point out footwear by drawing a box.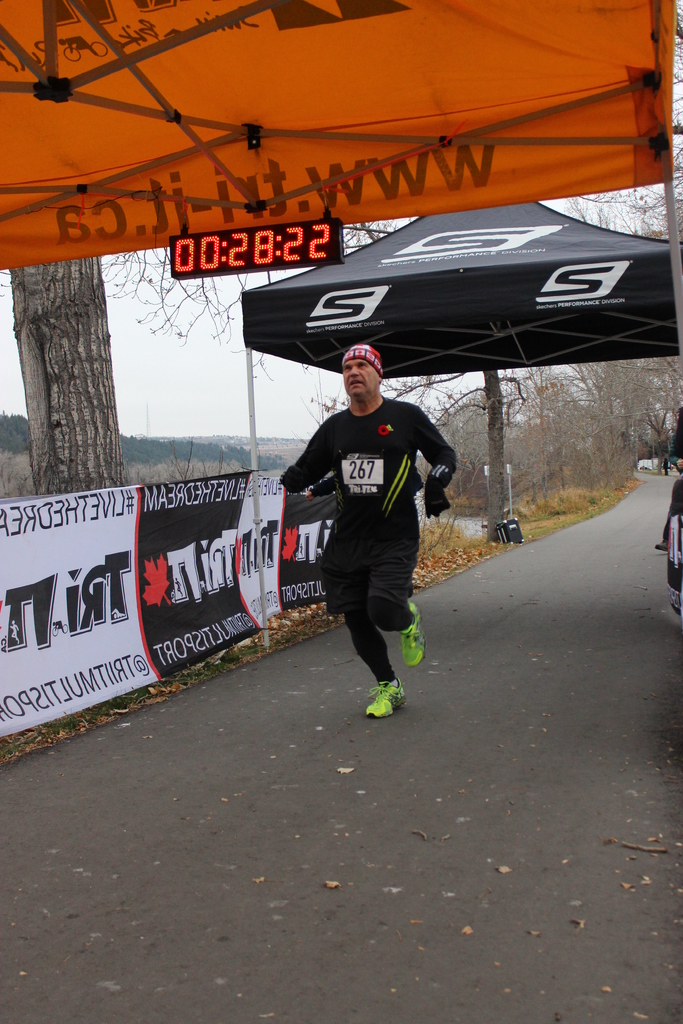
{"left": 350, "top": 667, "right": 417, "bottom": 726}.
